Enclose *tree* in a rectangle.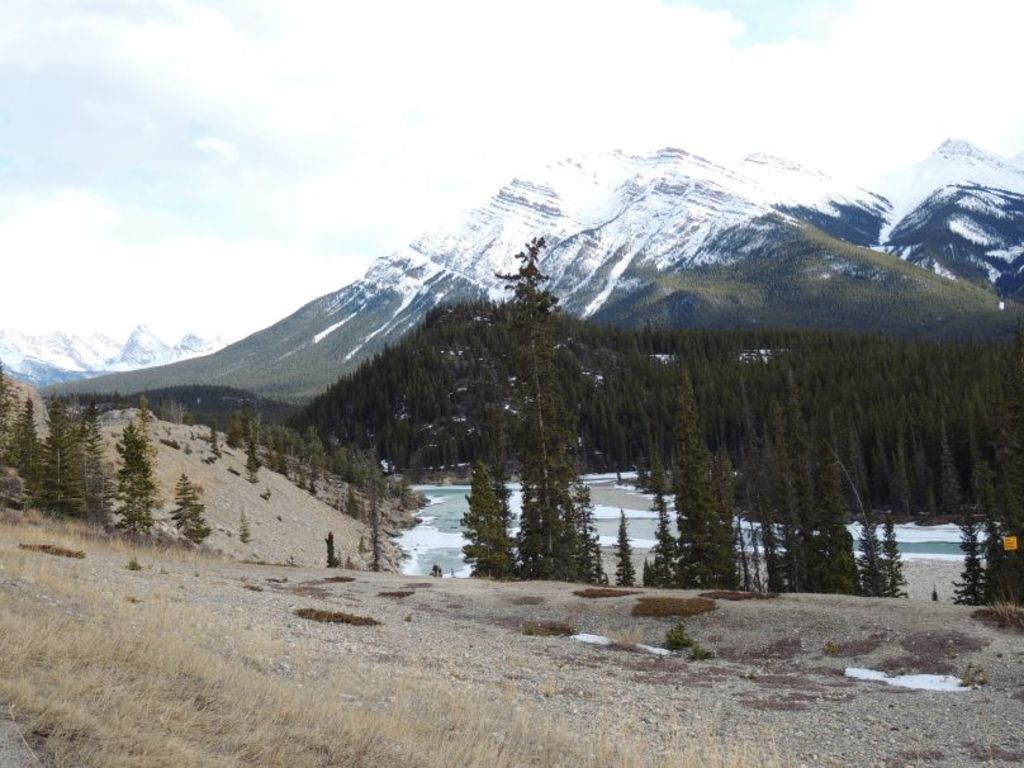
432,213,624,584.
